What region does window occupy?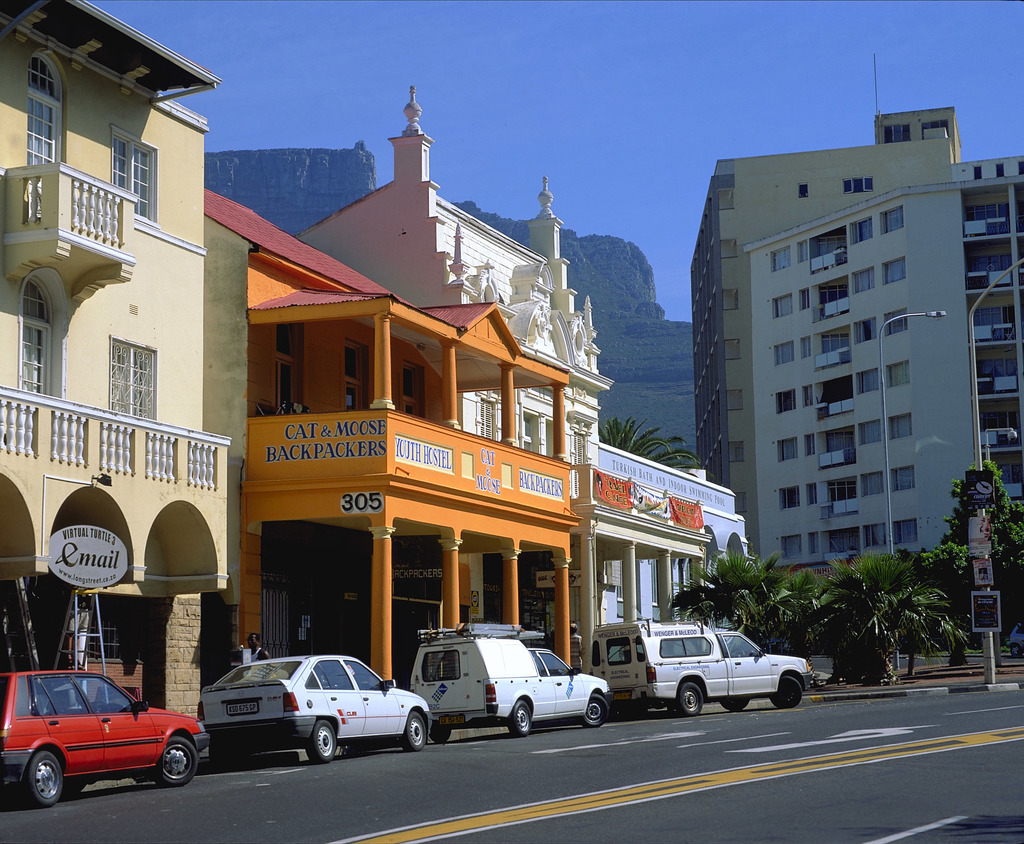
[860,470,888,496].
